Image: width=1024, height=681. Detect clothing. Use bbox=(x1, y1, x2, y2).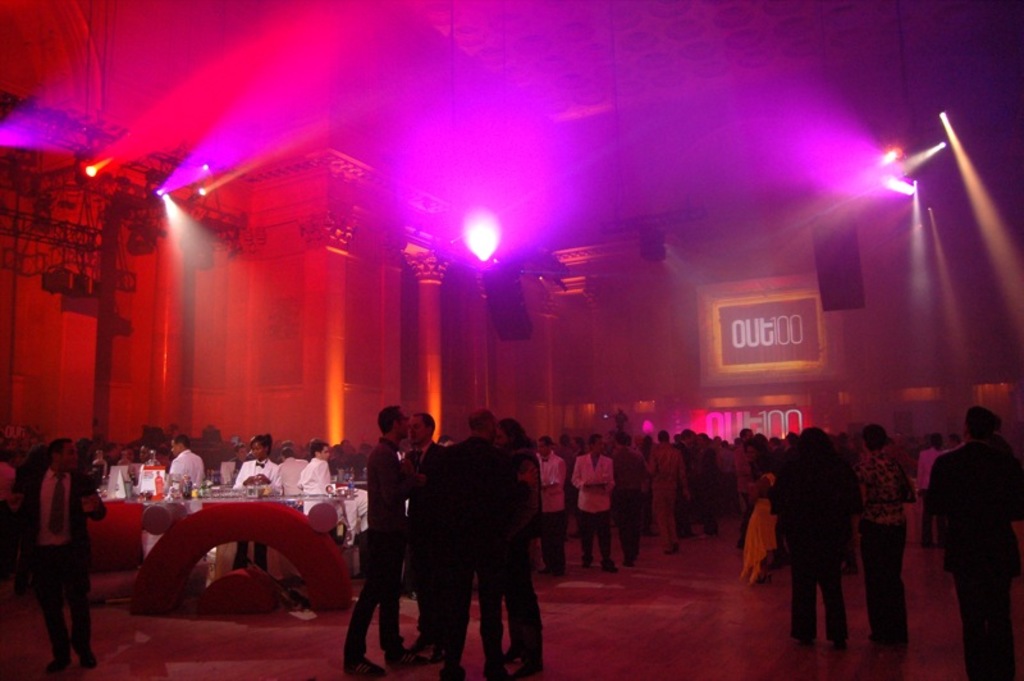
bbox=(570, 449, 612, 558).
